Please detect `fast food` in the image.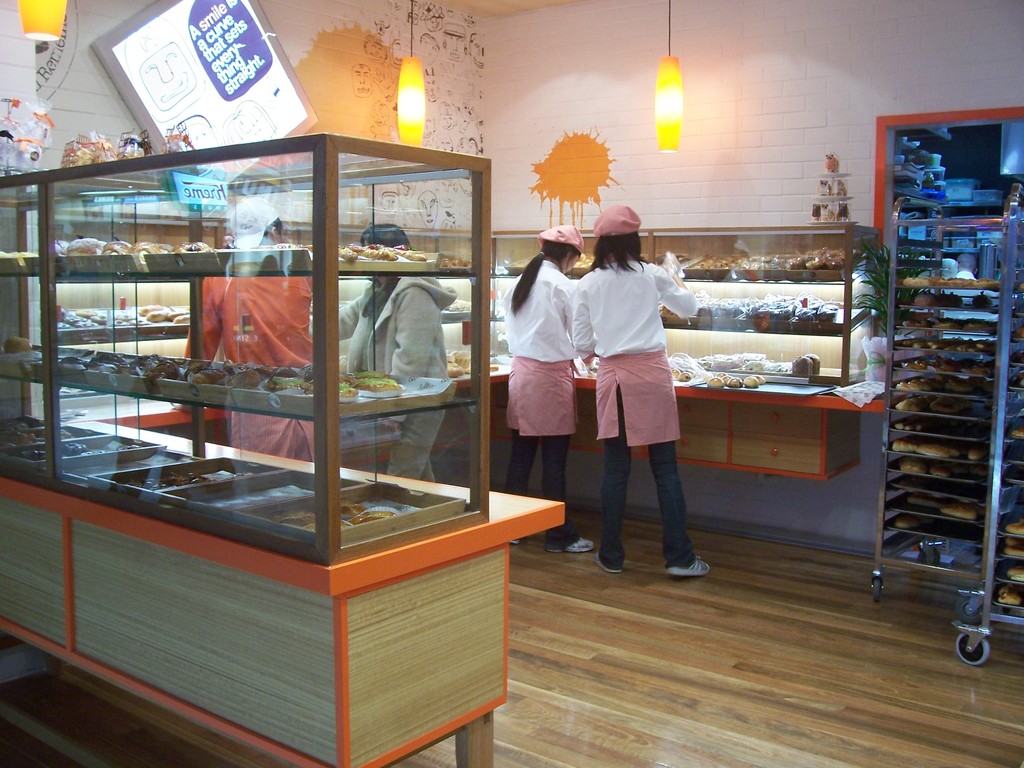
(left=191, top=368, right=225, bottom=383).
